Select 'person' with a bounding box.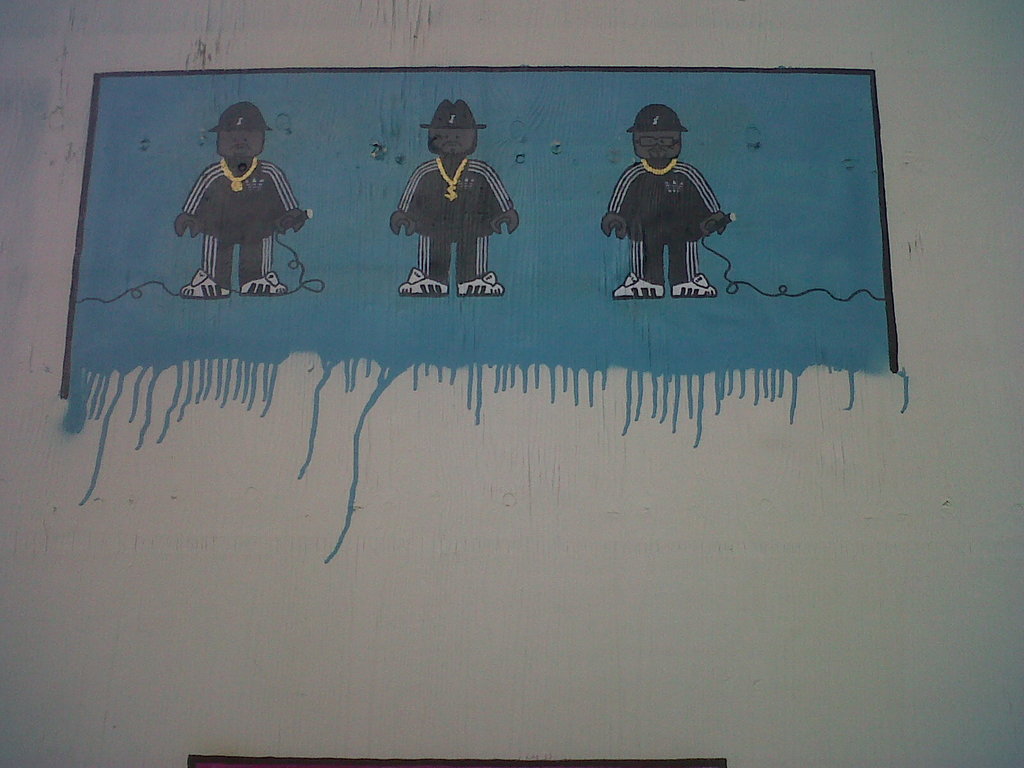
x1=604 y1=104 x2=729 y2=296.
